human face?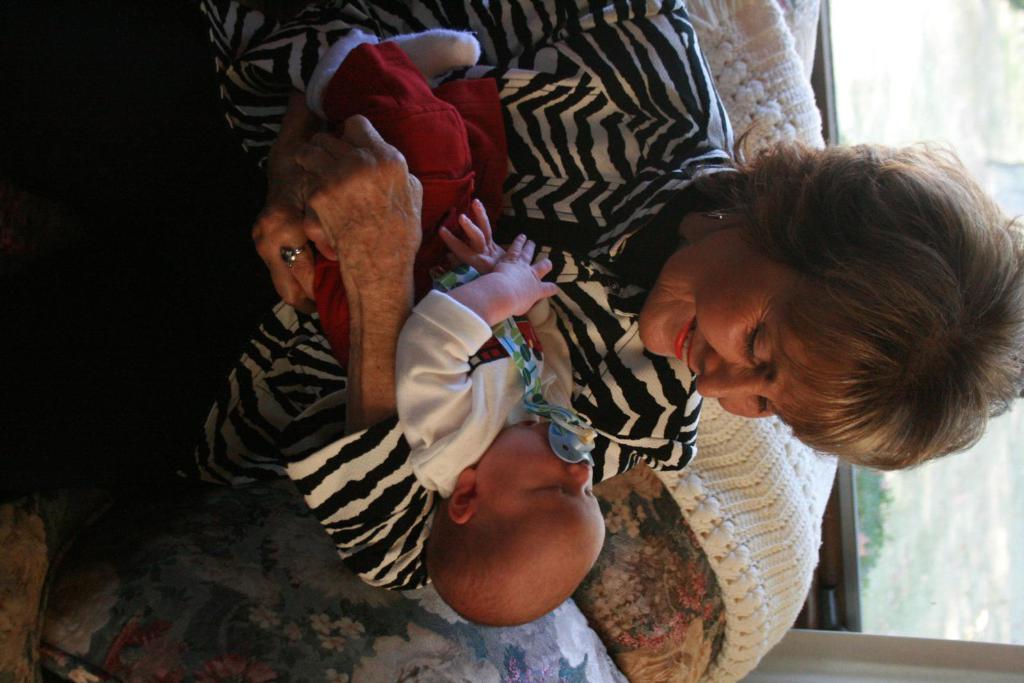
left=637, top=232, right=885, bottom=420
